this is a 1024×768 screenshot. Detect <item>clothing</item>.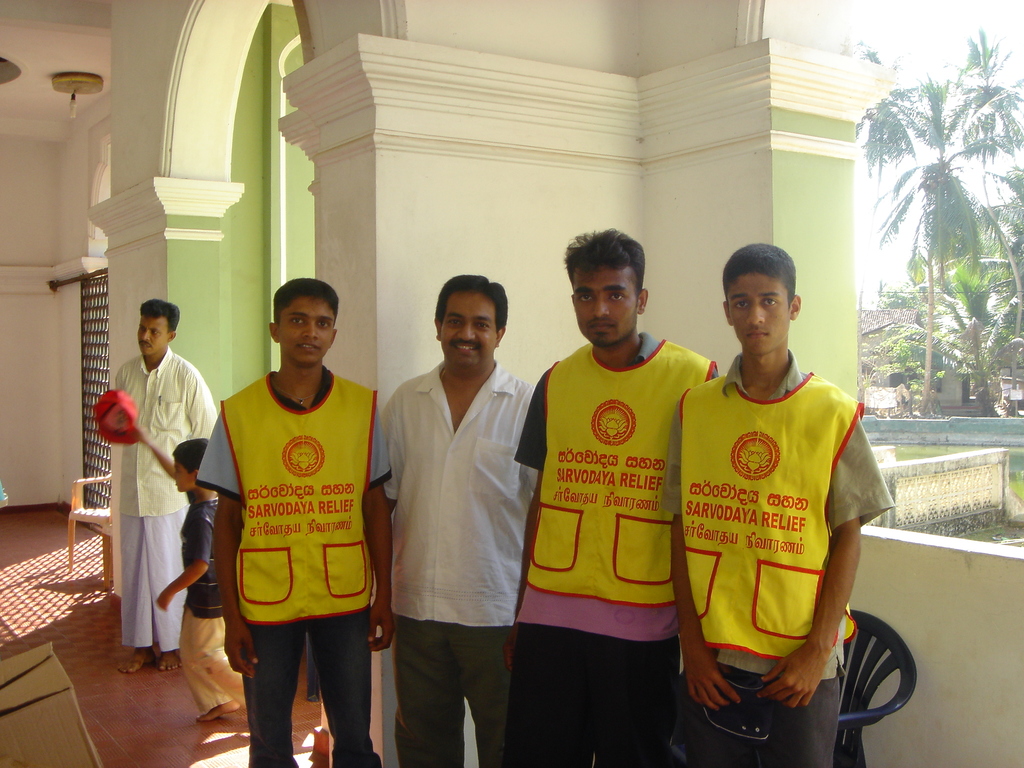
Rect(384, 358, 538, 767).
